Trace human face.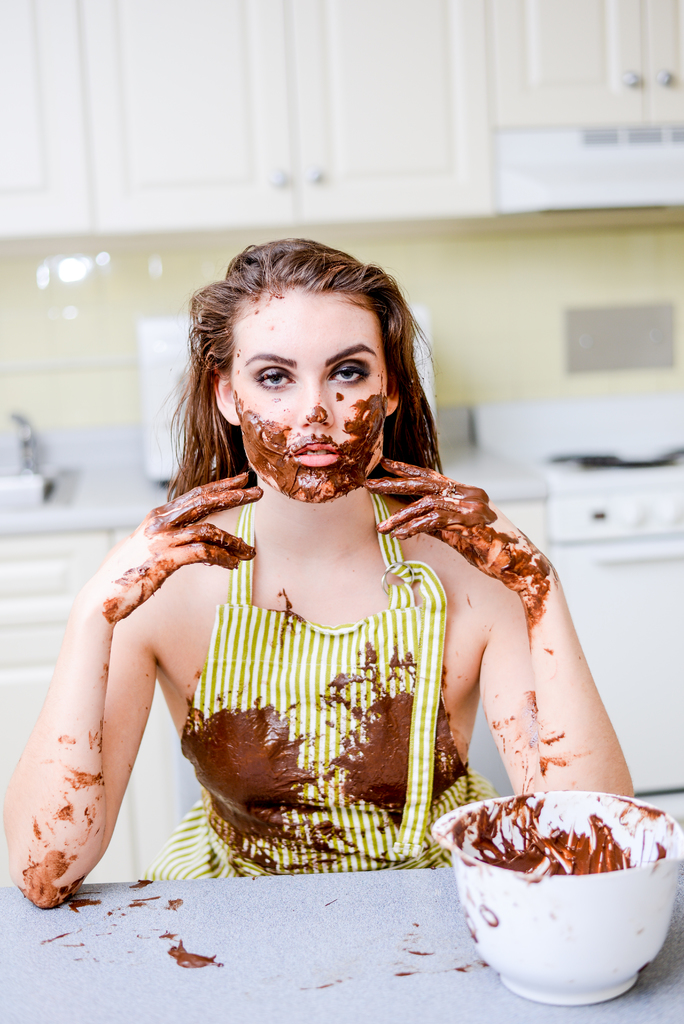
Traced to x1=243 y1=290 x2=385 y2=498.
